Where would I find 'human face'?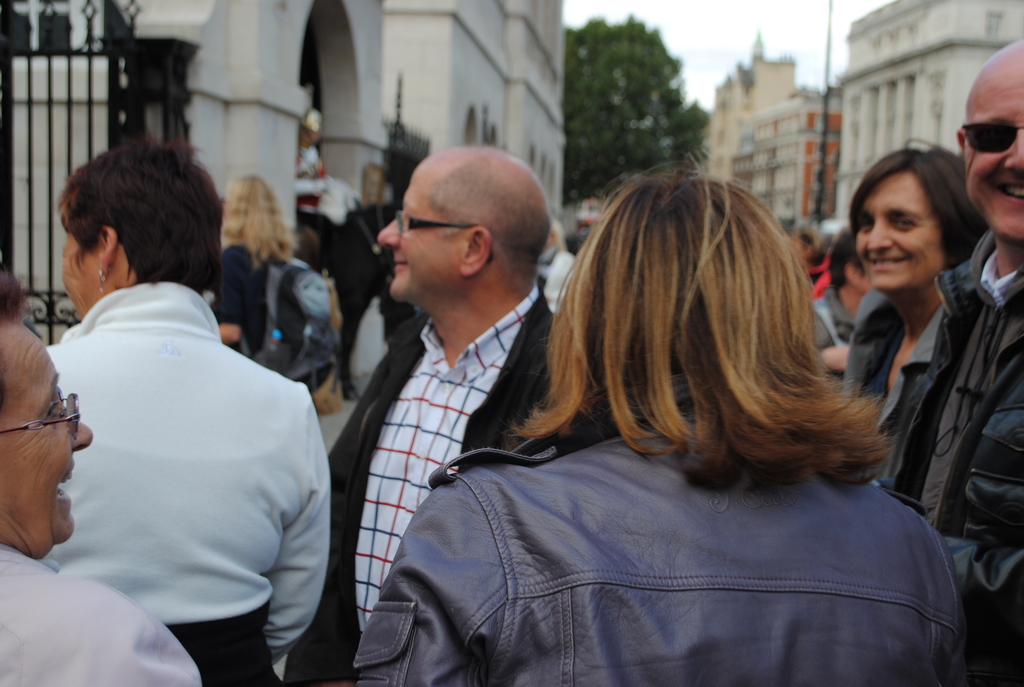
At pyautogui.locateOnScreen(60, 223, 99, 320).
